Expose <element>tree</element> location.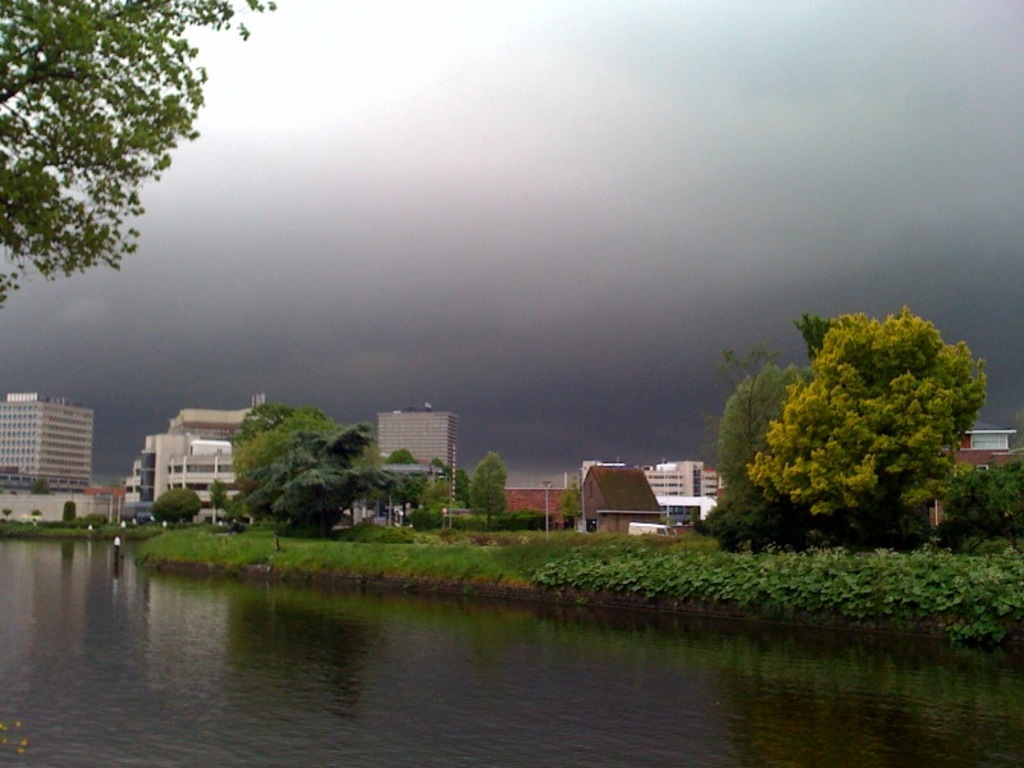
Exposed at Rect(466, 453, 508, 526).
